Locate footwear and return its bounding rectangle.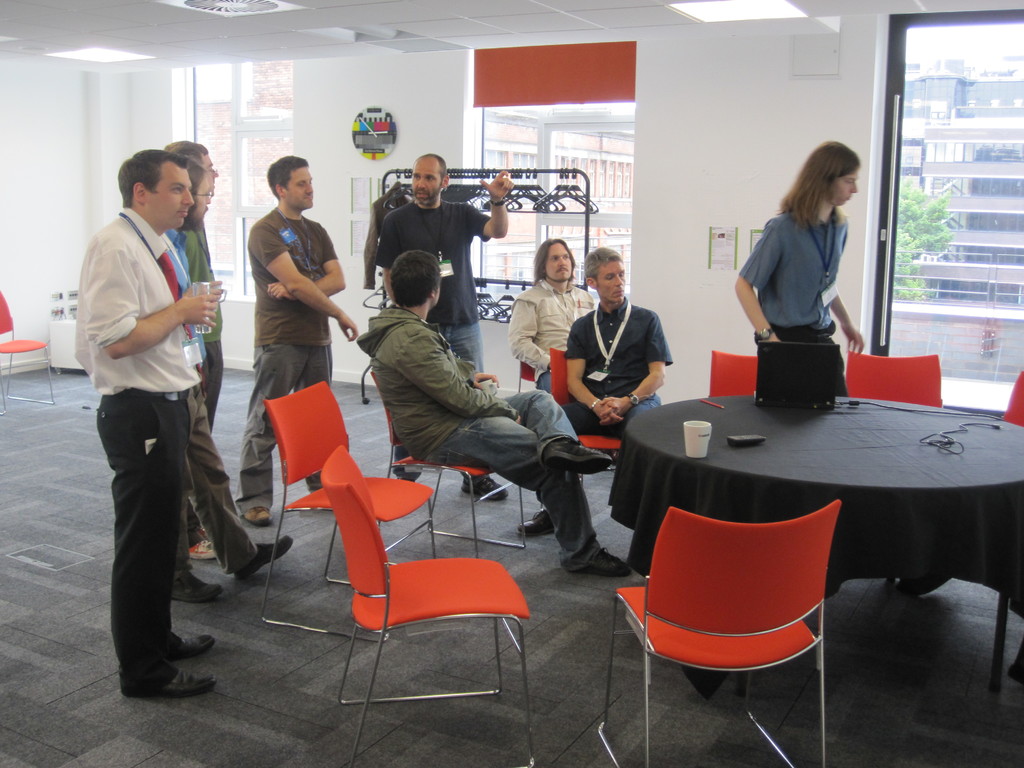
pyautogui.locateOnScreen(173, 634, 214, 659).
